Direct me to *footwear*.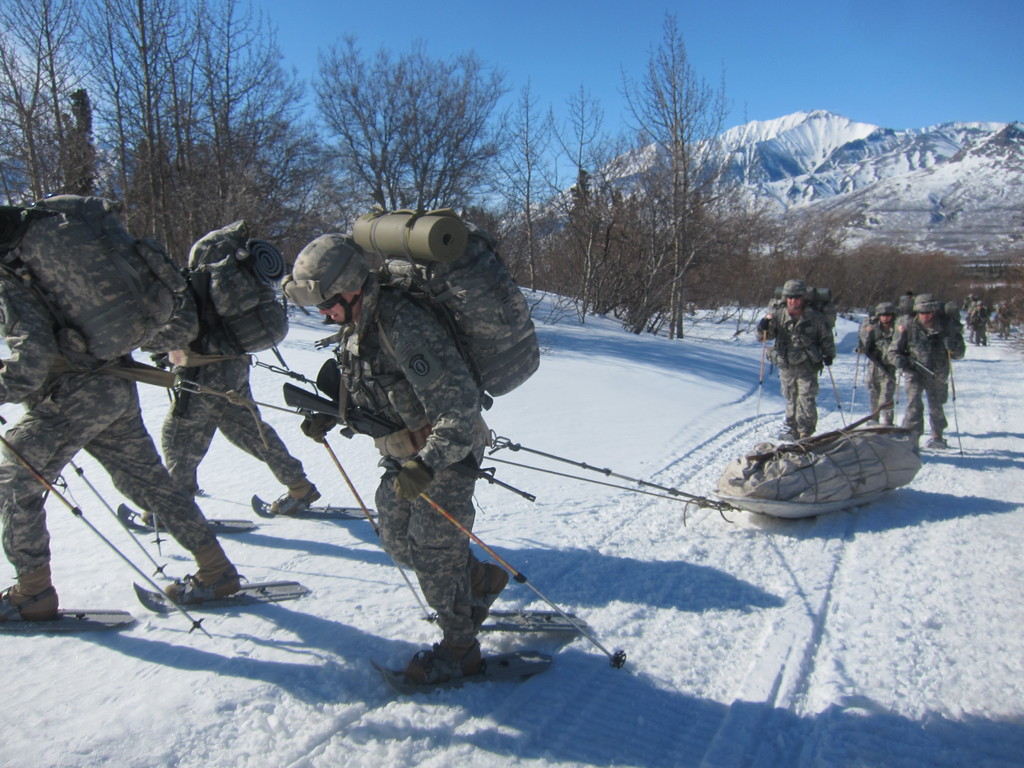
Direction: (1, 579, 52, 623).
